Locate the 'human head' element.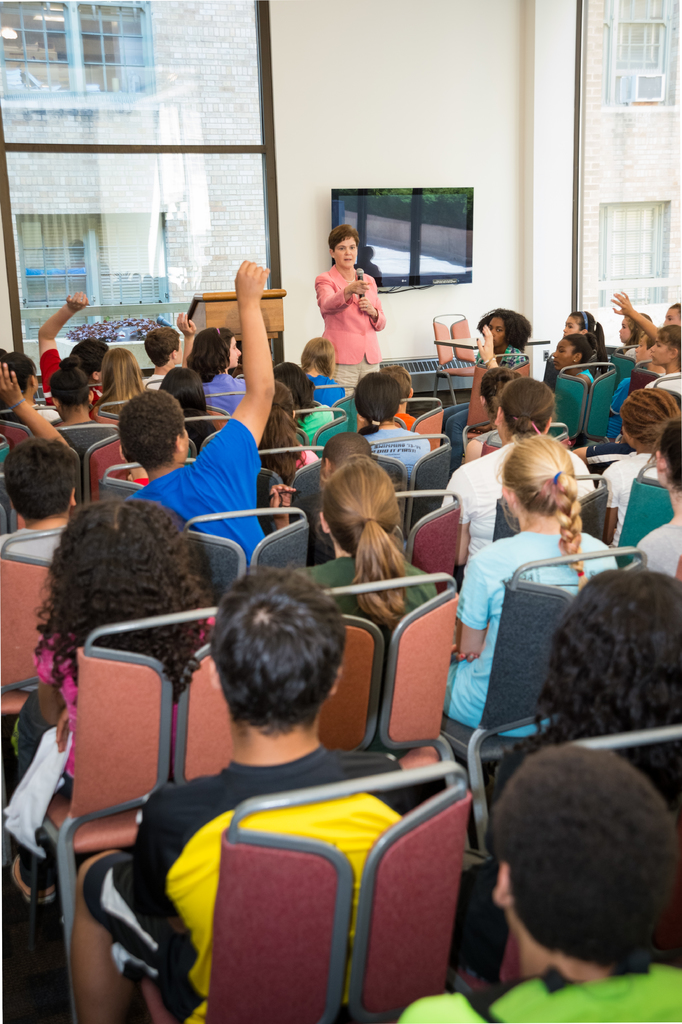
Element bbox: 190 324 243 369.
